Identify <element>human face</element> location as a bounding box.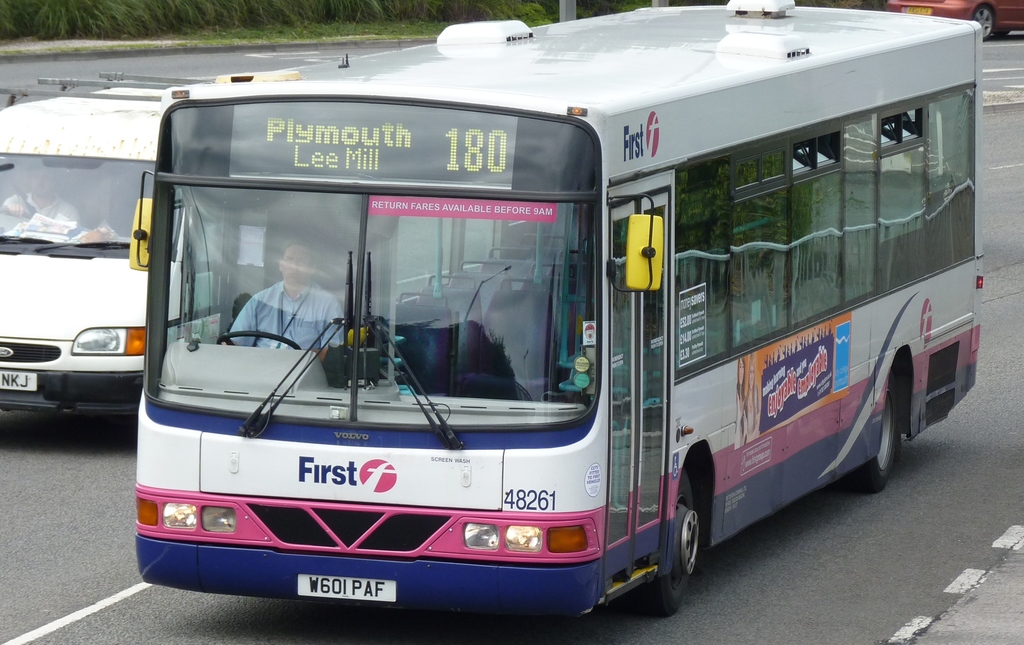
[280, 240, 310, 288].
